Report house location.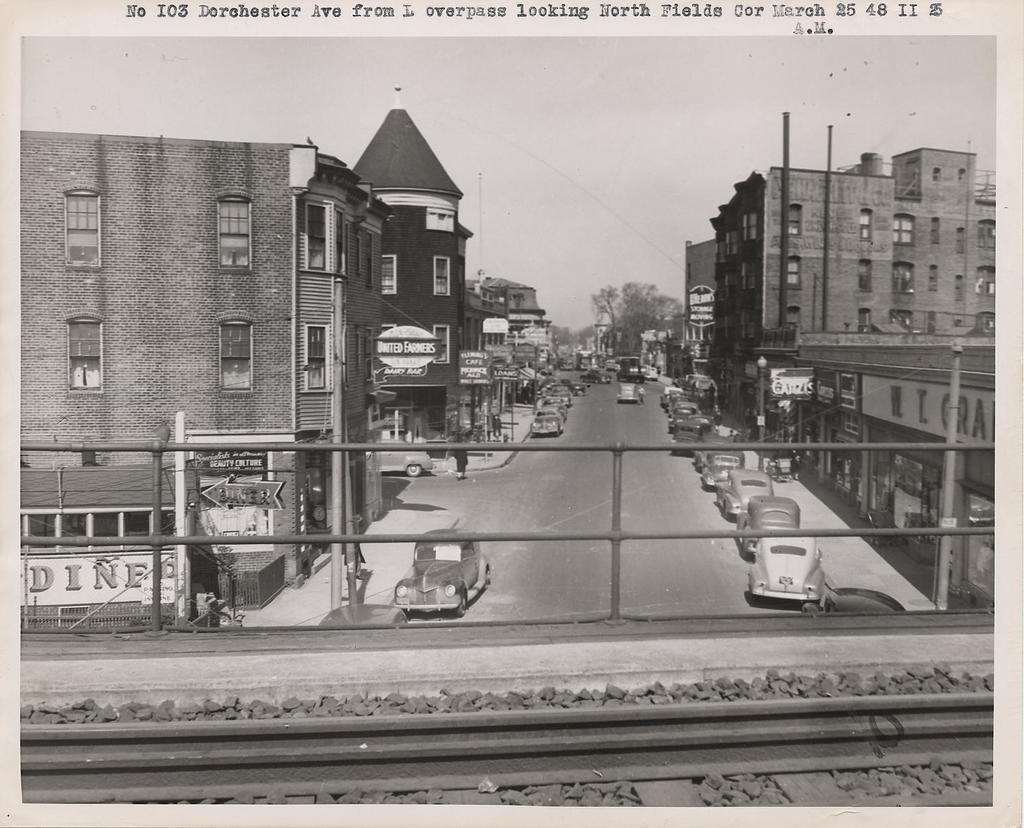
Report: select_region(453, 273, 544, 408).
